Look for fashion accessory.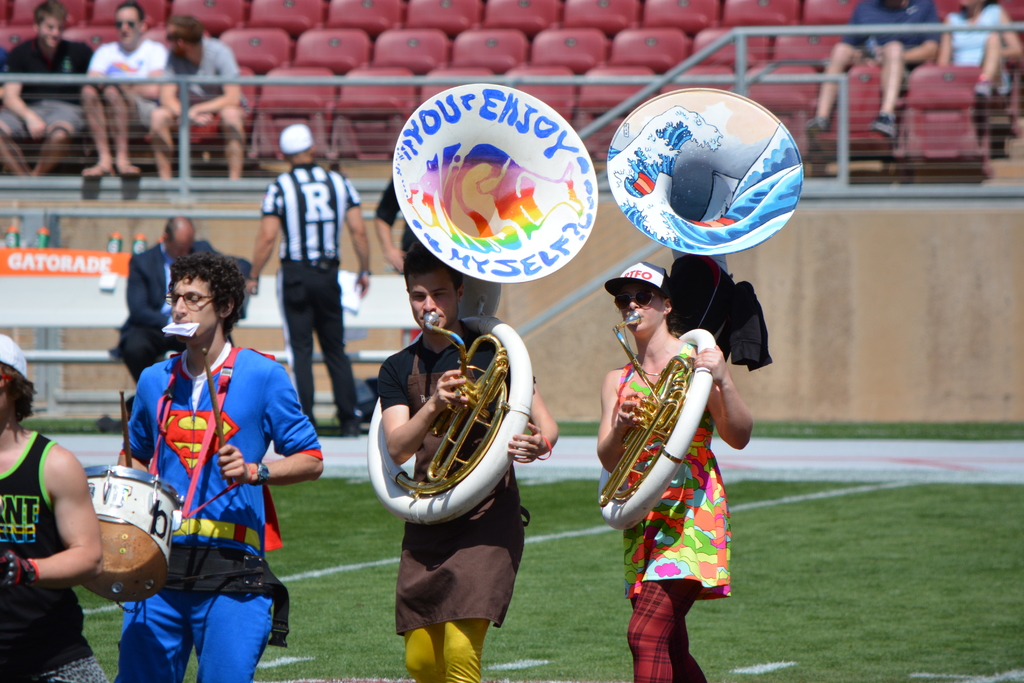
Found: 278,122,314,155.
